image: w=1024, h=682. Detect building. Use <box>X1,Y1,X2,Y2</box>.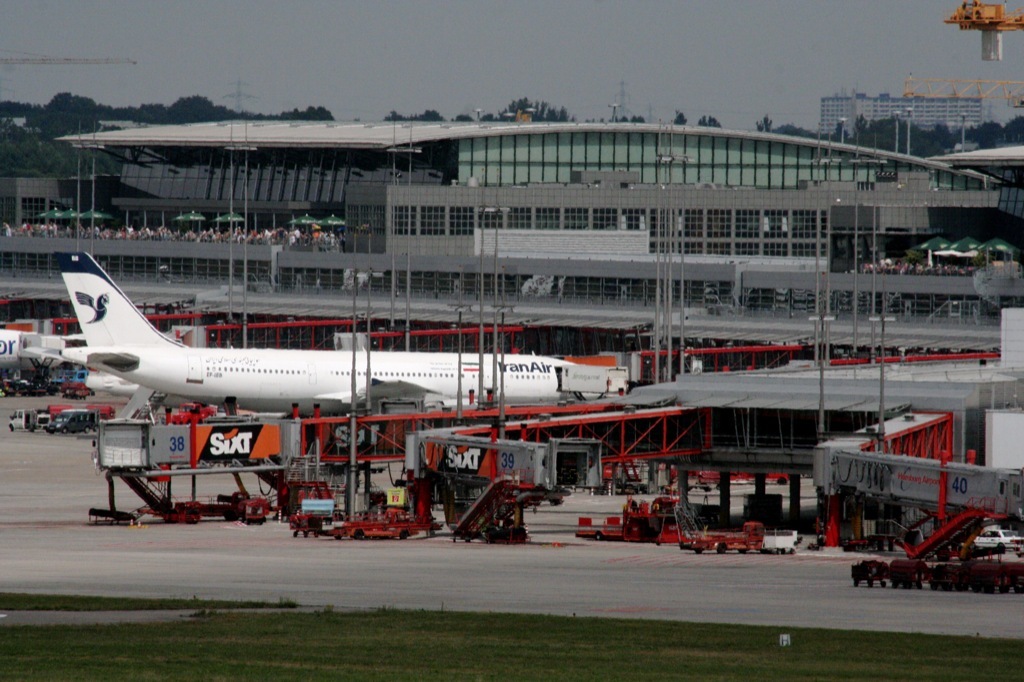
<box>816,89,982,136</box>.
